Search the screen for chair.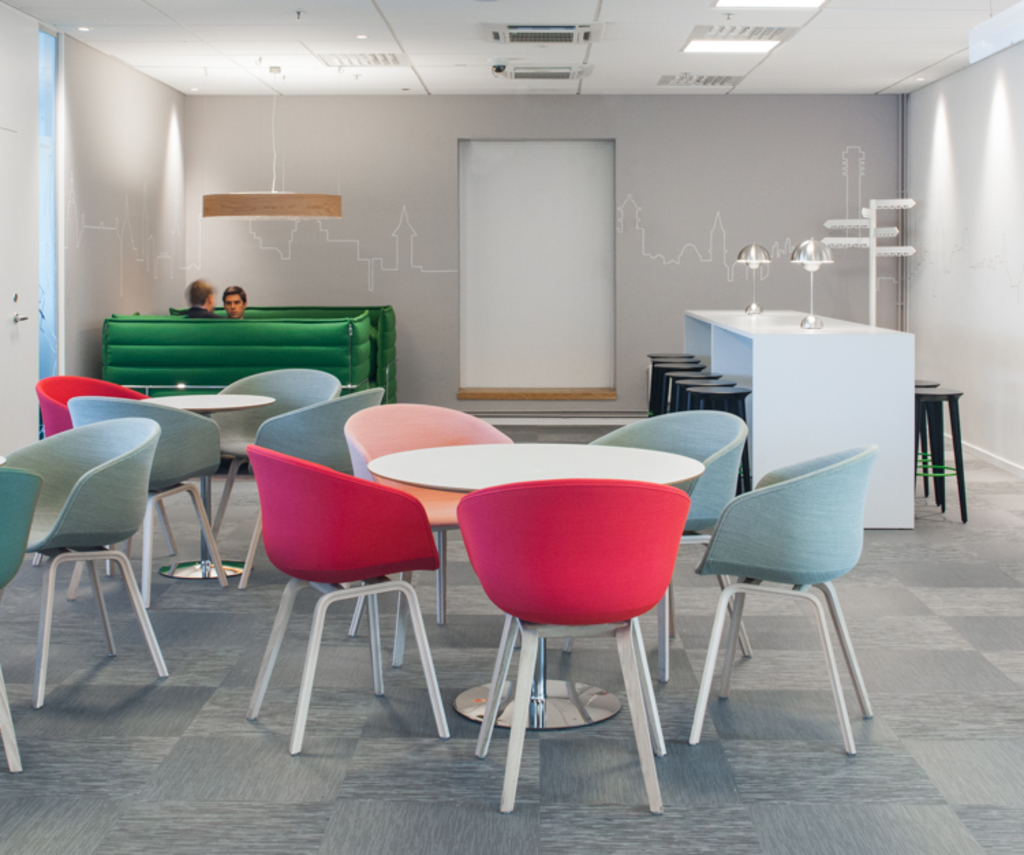
Found at [x1=243, y1=448, x2=446, y2=758].
